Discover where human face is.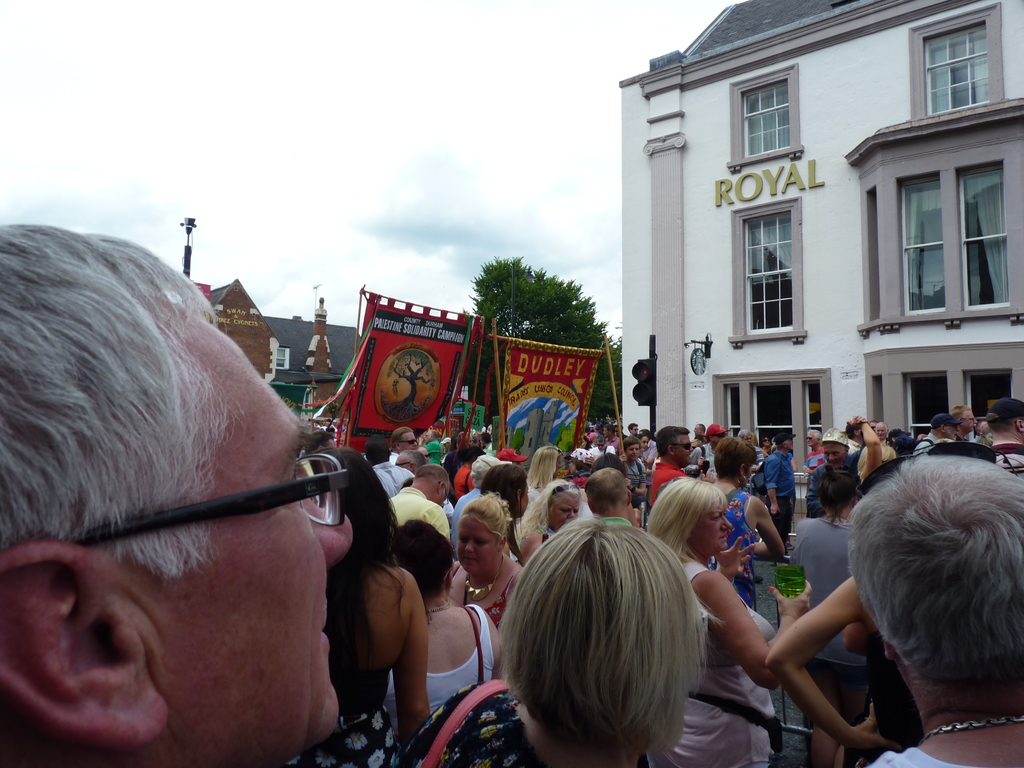
Discovered at box(689, 439, 700, 454).
